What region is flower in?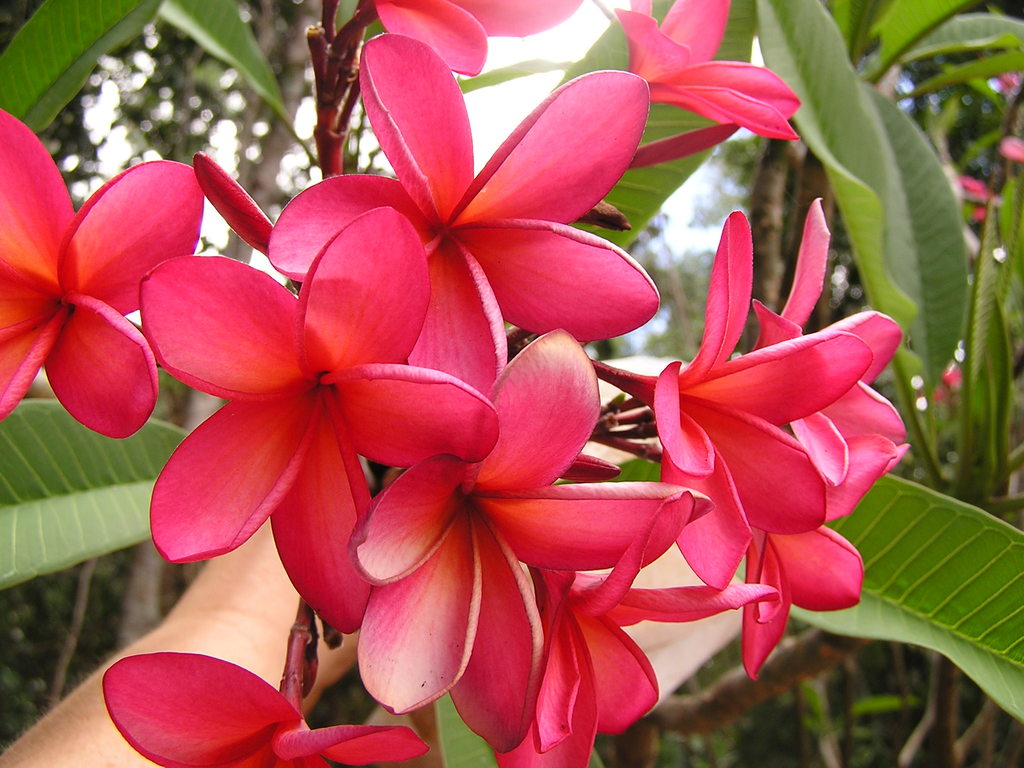
x1=131, y1=199, x2=512, y2=630.
